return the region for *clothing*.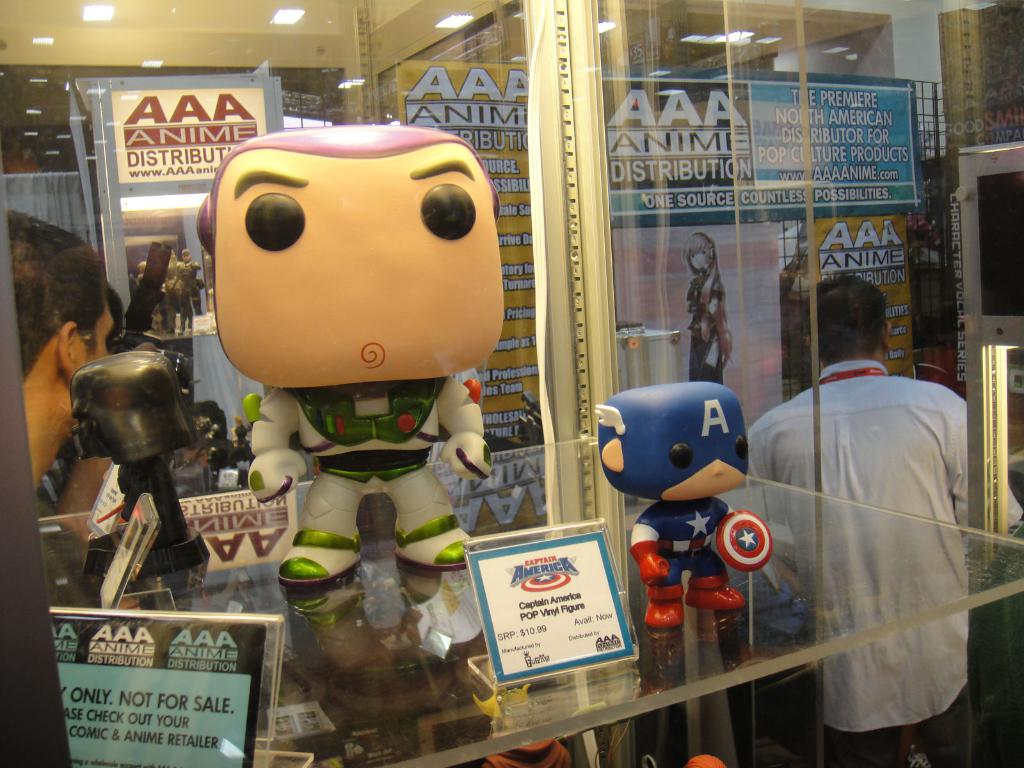
l=33, t=497, r=97, b=643.
